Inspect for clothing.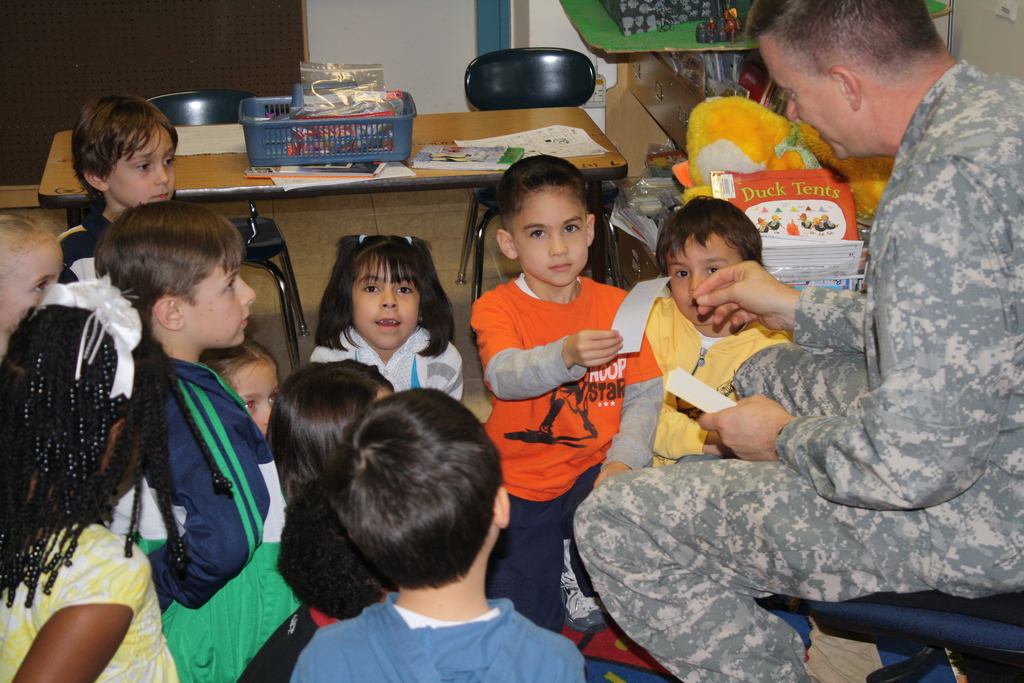
Inspection: bbox=[57, 204, 104, 279].
